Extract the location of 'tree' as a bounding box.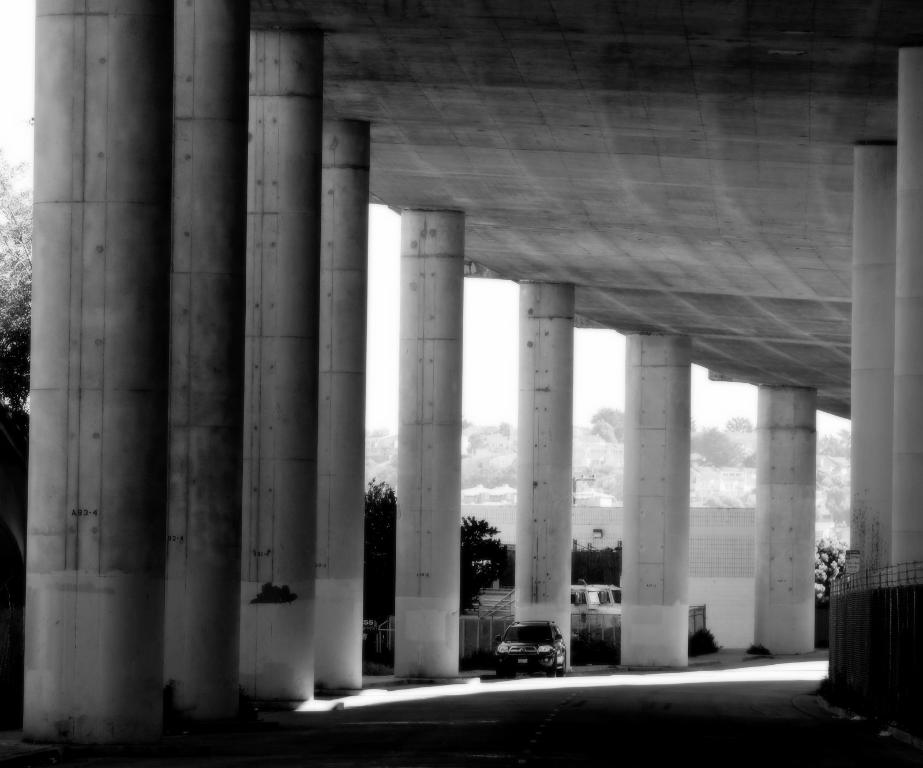
crop(576, 546, 623, 584).
